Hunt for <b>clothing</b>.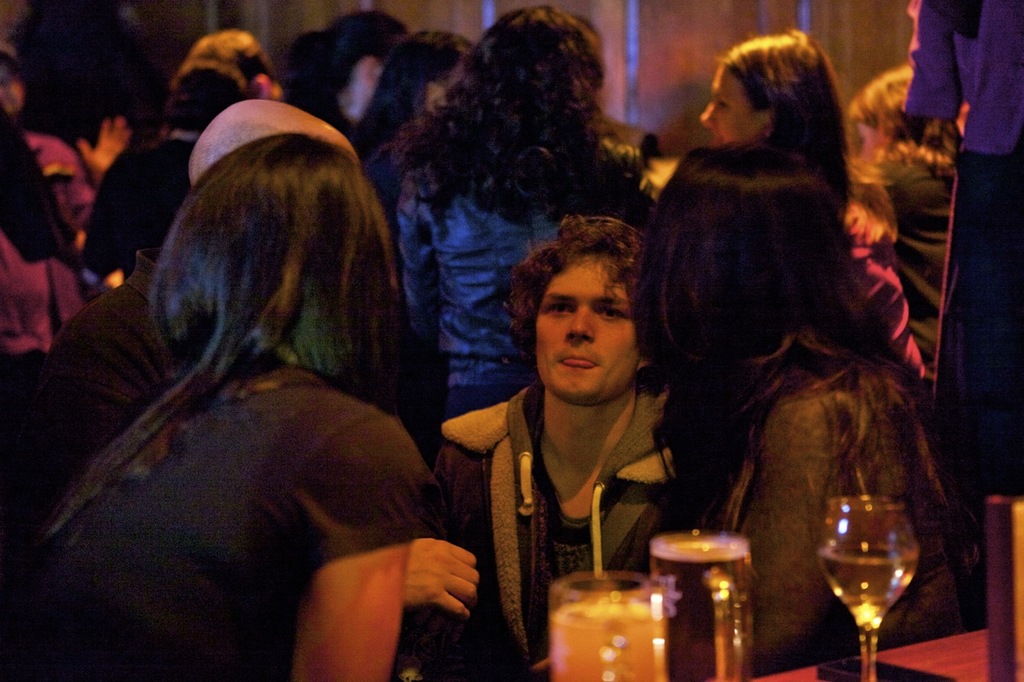
Hunted down at left=438, top=377, right=686, bottom=681.
